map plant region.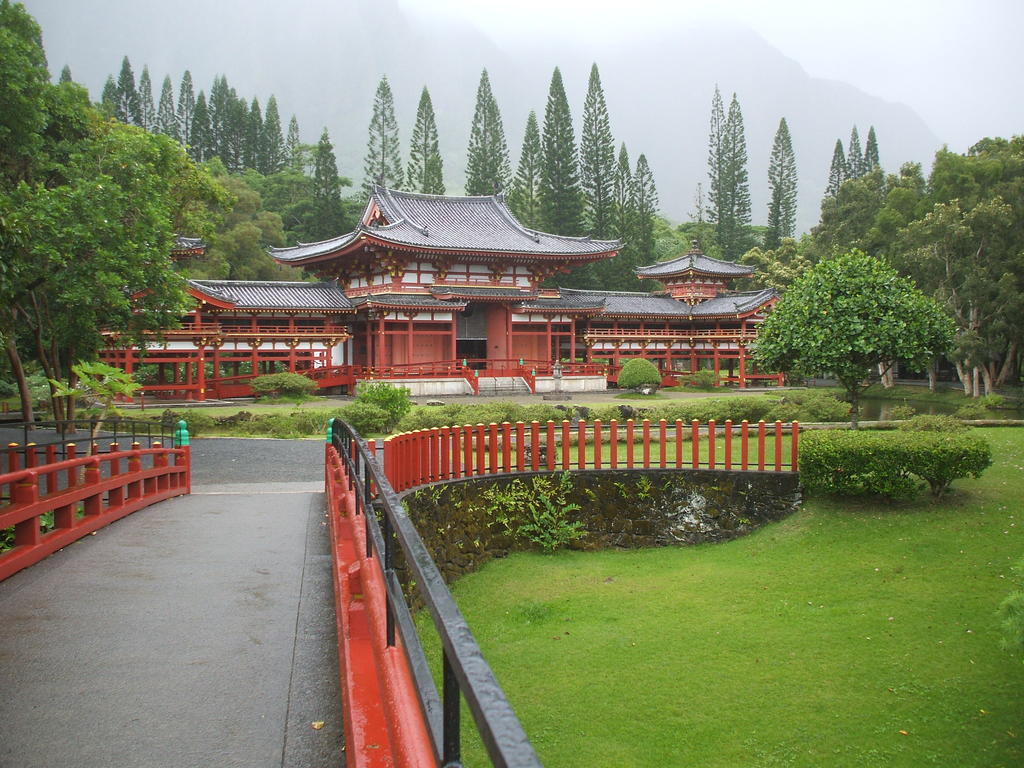
Mapped to region(52, 358, 139, 486).
